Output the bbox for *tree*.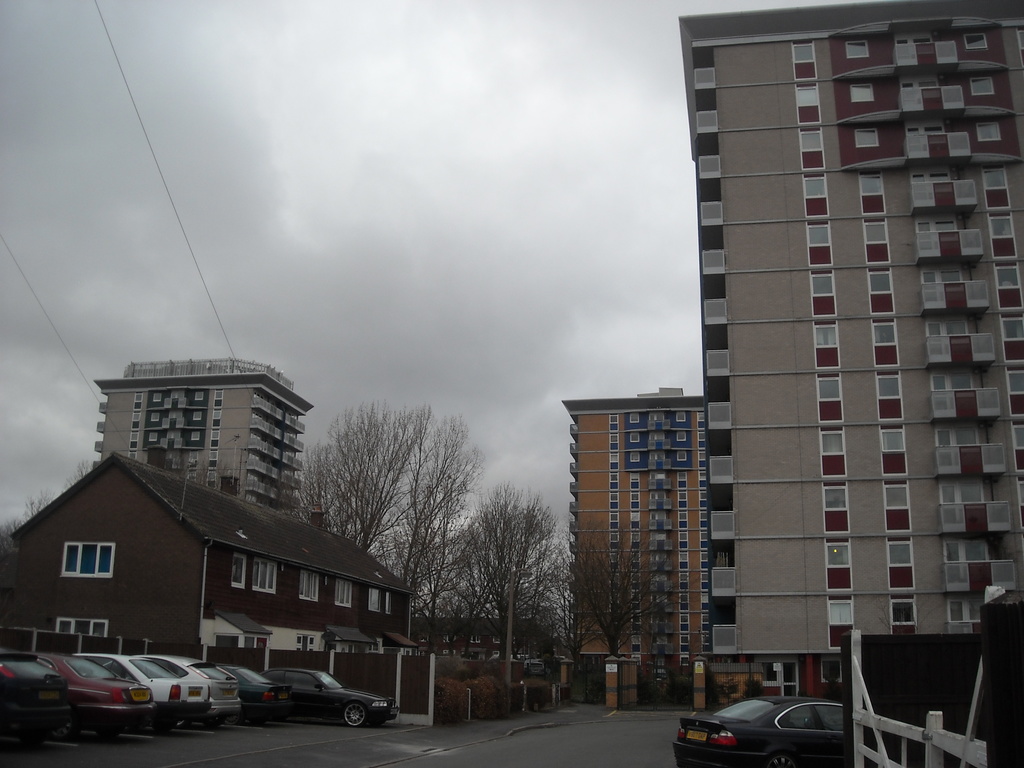
65:458:92:493.
